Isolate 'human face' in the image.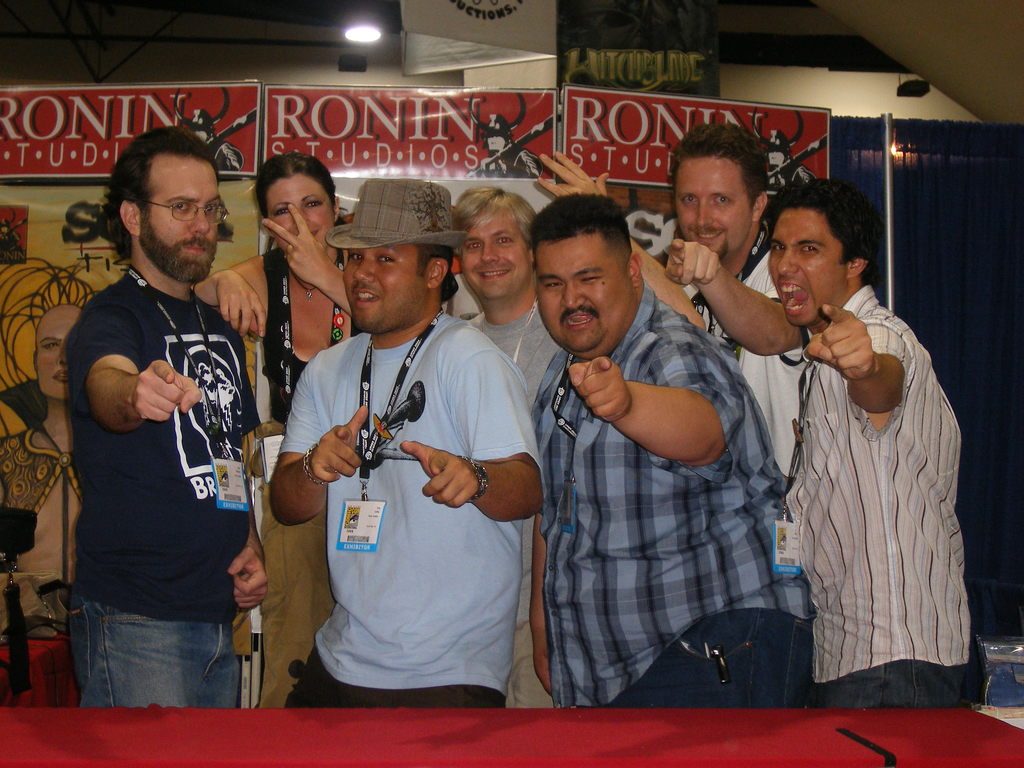
Isolated region: box=[141, 143, 220, 285].
